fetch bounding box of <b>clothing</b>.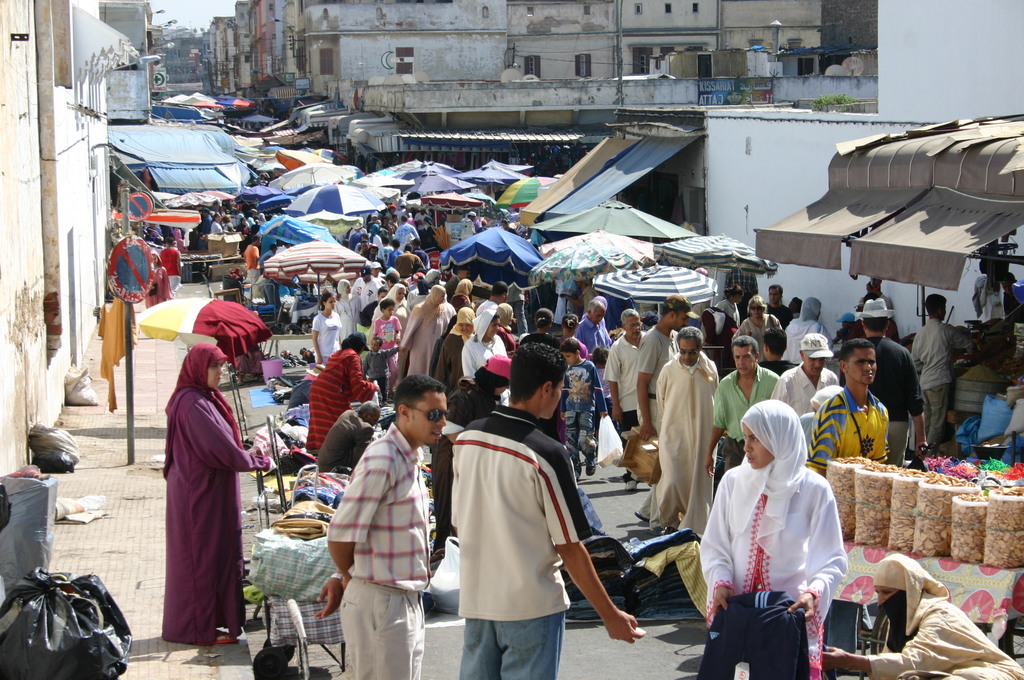
Bbox: left=630, top=487, right=657, bottom=526.
